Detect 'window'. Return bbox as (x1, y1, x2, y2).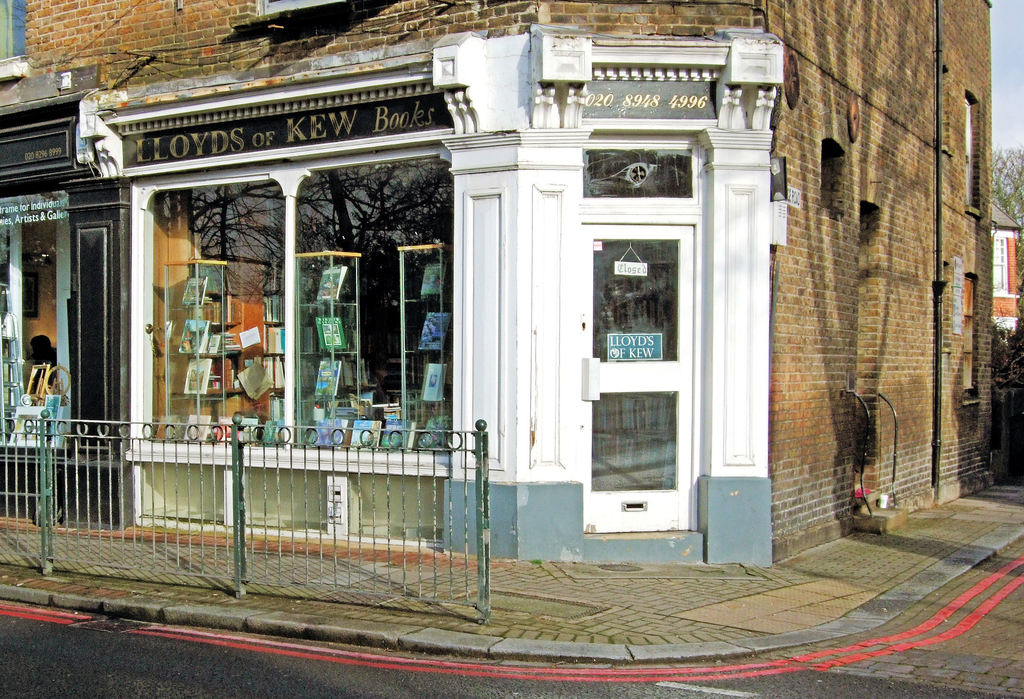
(817, 133, 847, 217).
